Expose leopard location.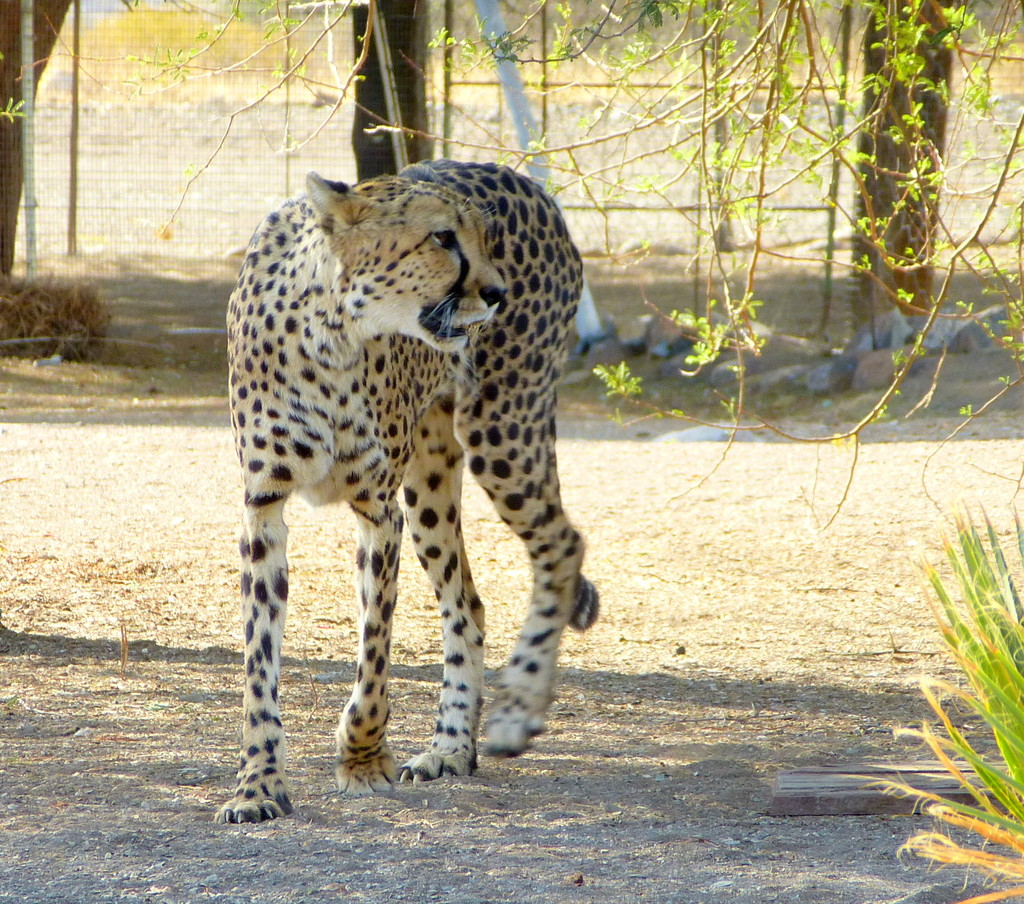
Exposed at left=213, top=164, right=597, bottom=821.
